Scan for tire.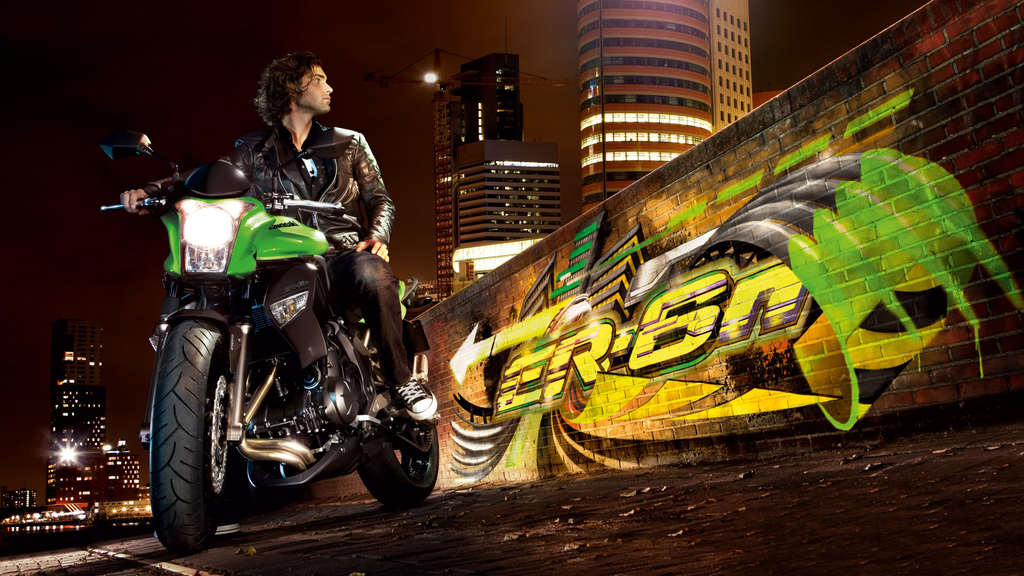
Scan result: region(353, 415, 452, 504).
